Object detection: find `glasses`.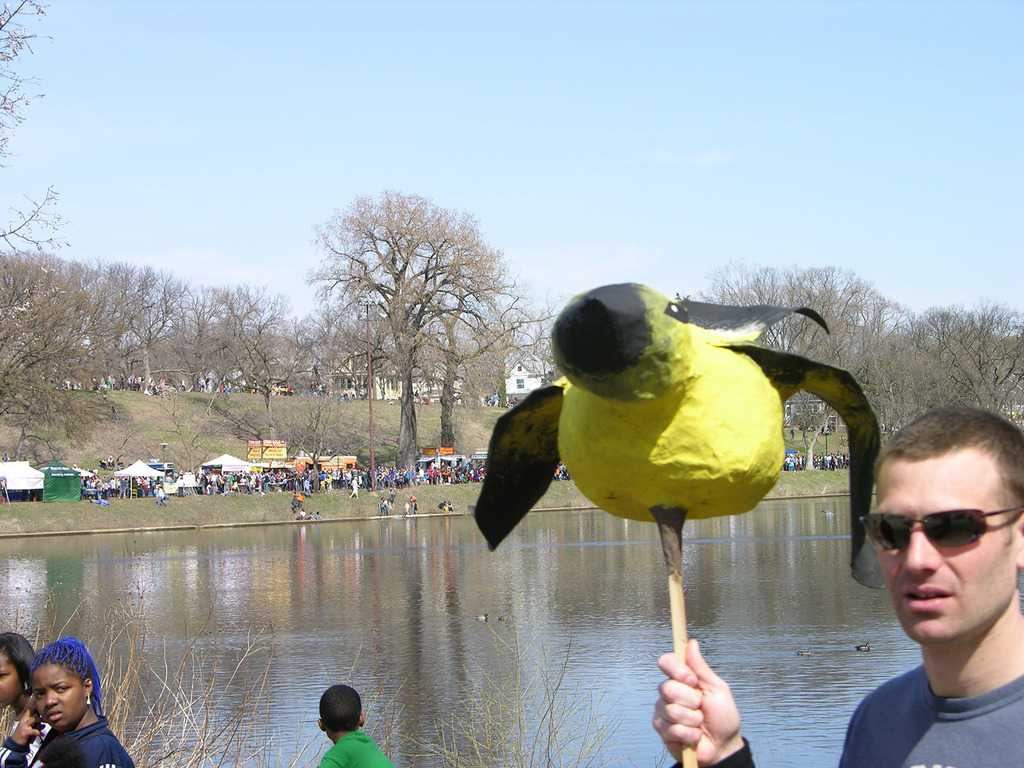
x1=856 y1=502 x2=1023 y2=562.
